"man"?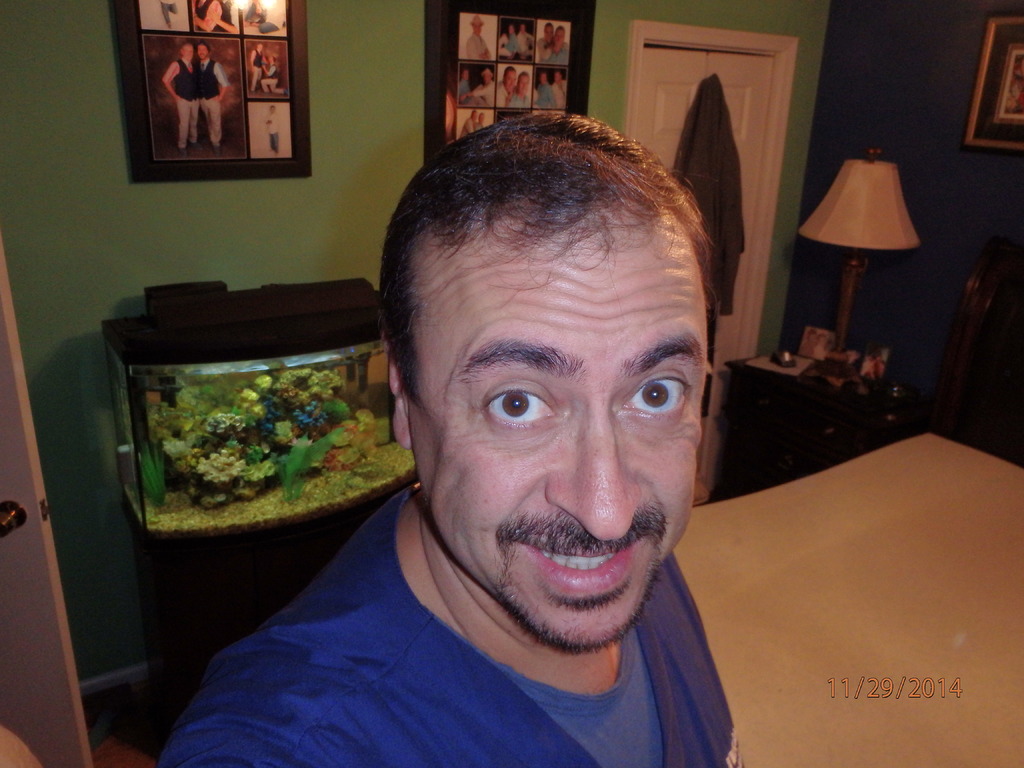
166:45:204:155
